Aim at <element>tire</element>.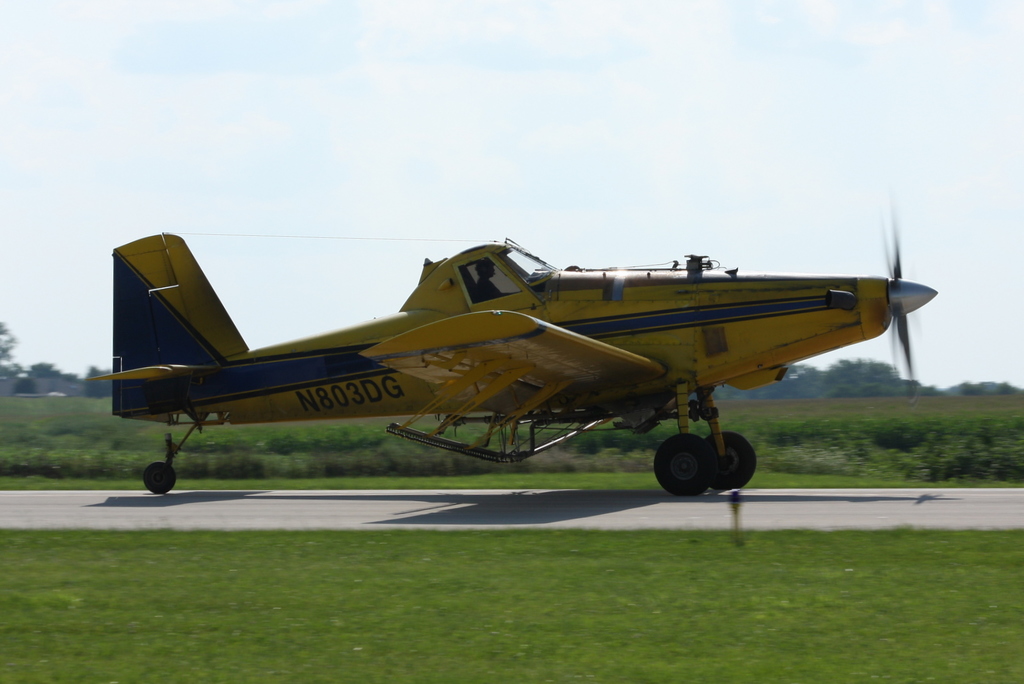
Aimed at rect(705, 431, 756, 490).
